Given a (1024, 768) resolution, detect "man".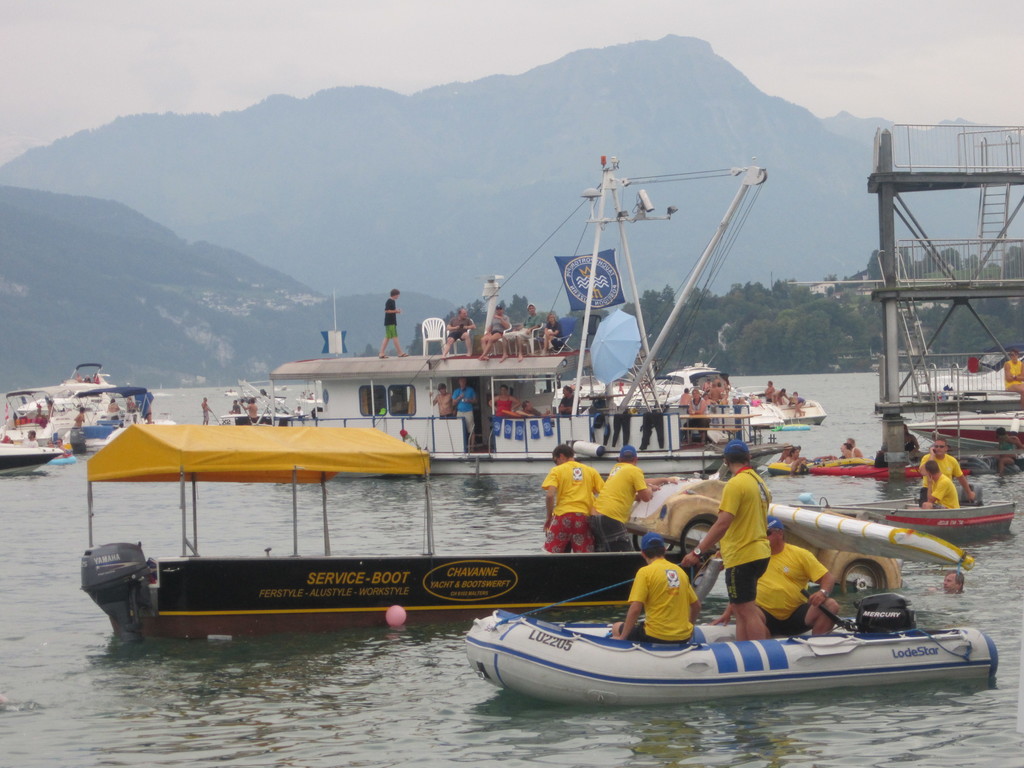
[941, 567, 970, 596].
